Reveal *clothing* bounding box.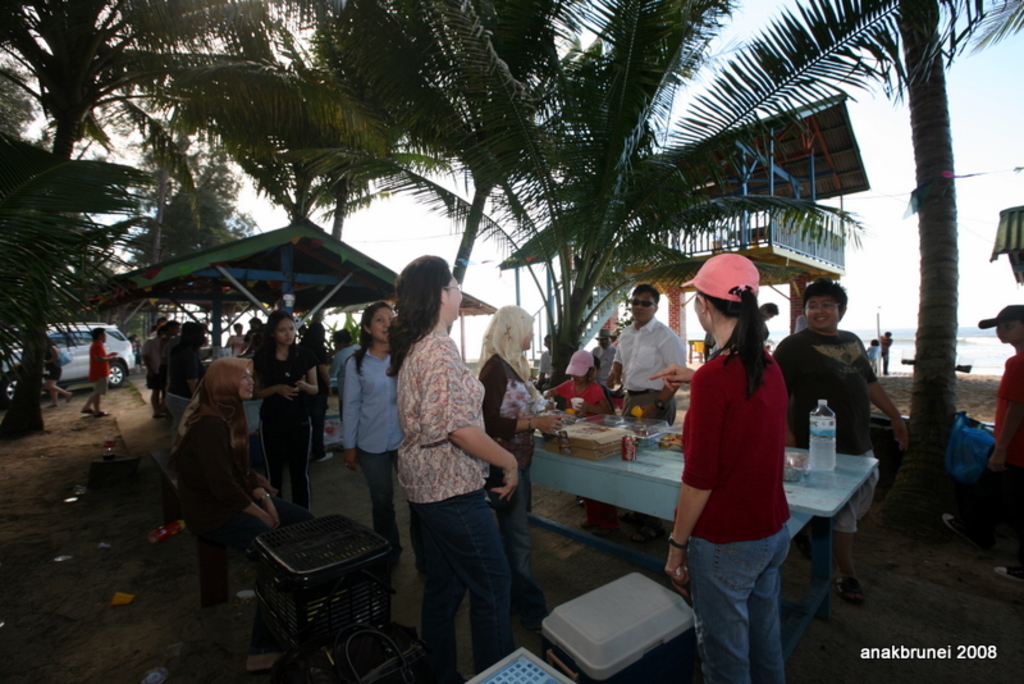
Revealed: (90, 336, 114, 405).
